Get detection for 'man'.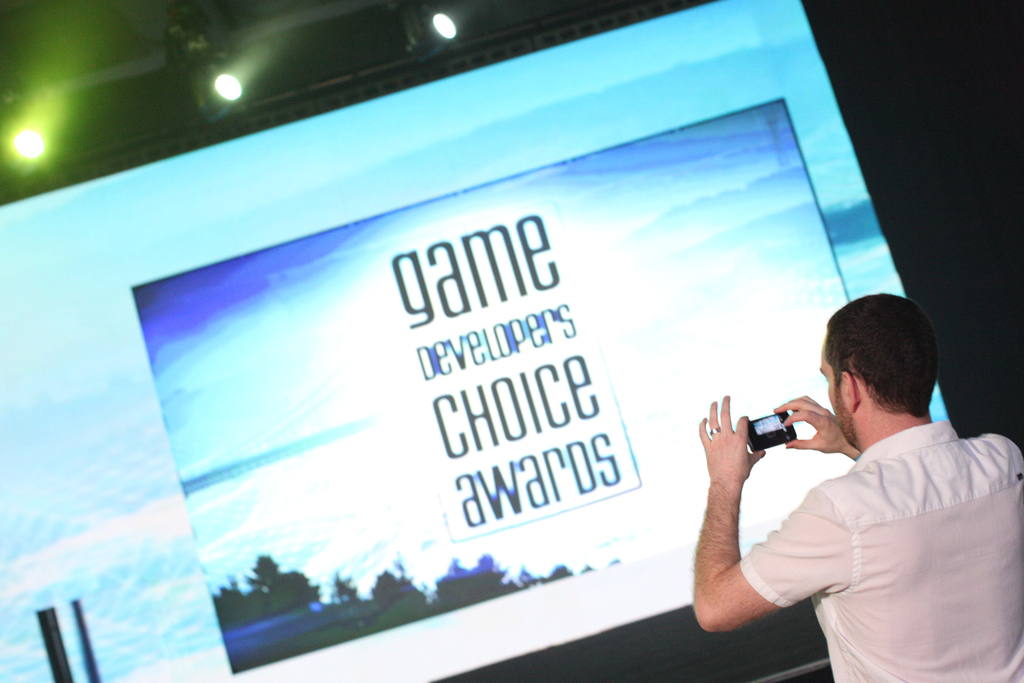
Detection: (left=685, top=286, right=1023, bottom=681).
